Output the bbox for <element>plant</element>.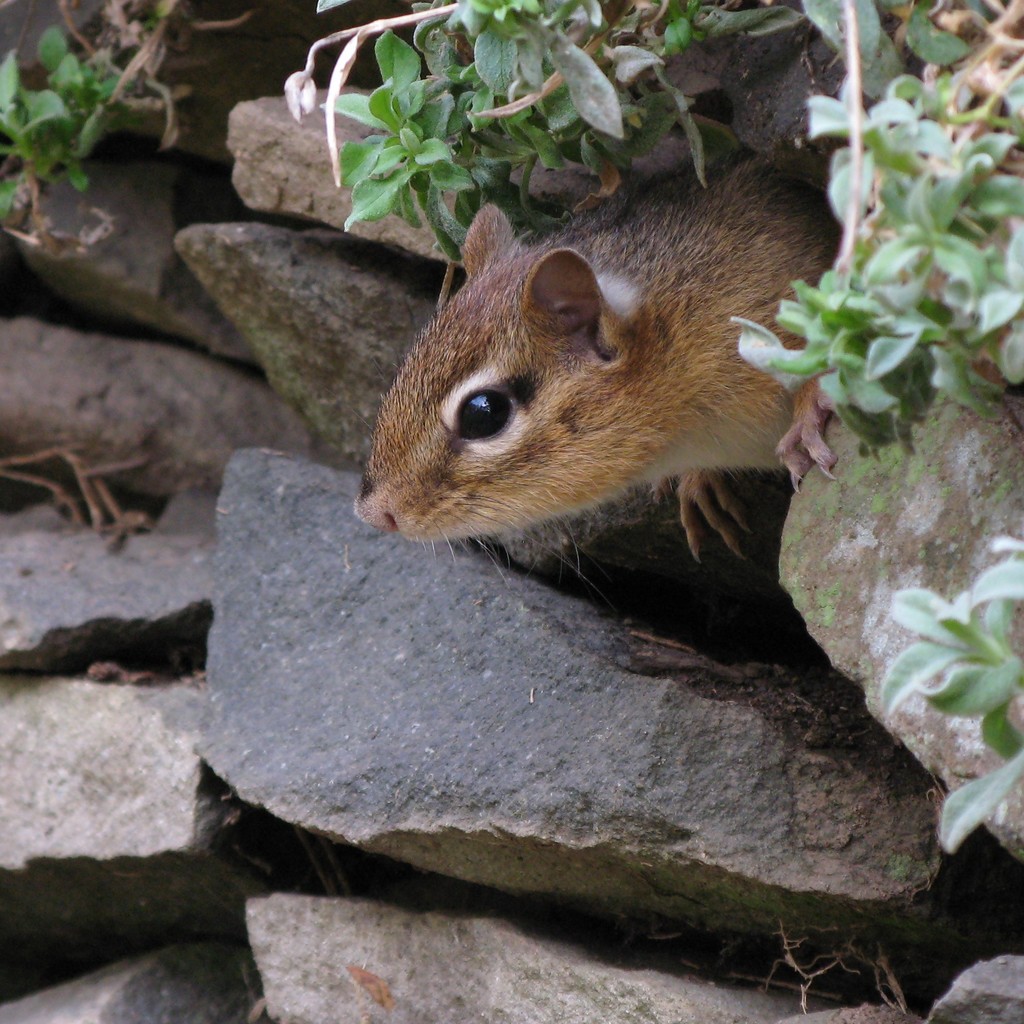
867, 532, 1023, 863.
